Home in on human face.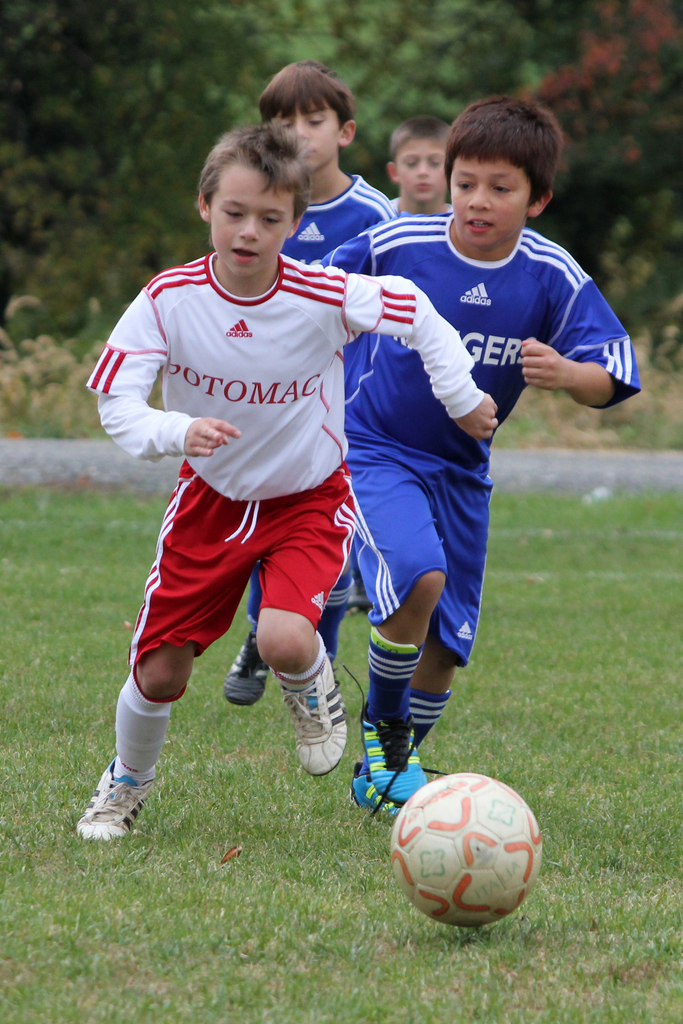
Homed in at [451,152,528,246].
